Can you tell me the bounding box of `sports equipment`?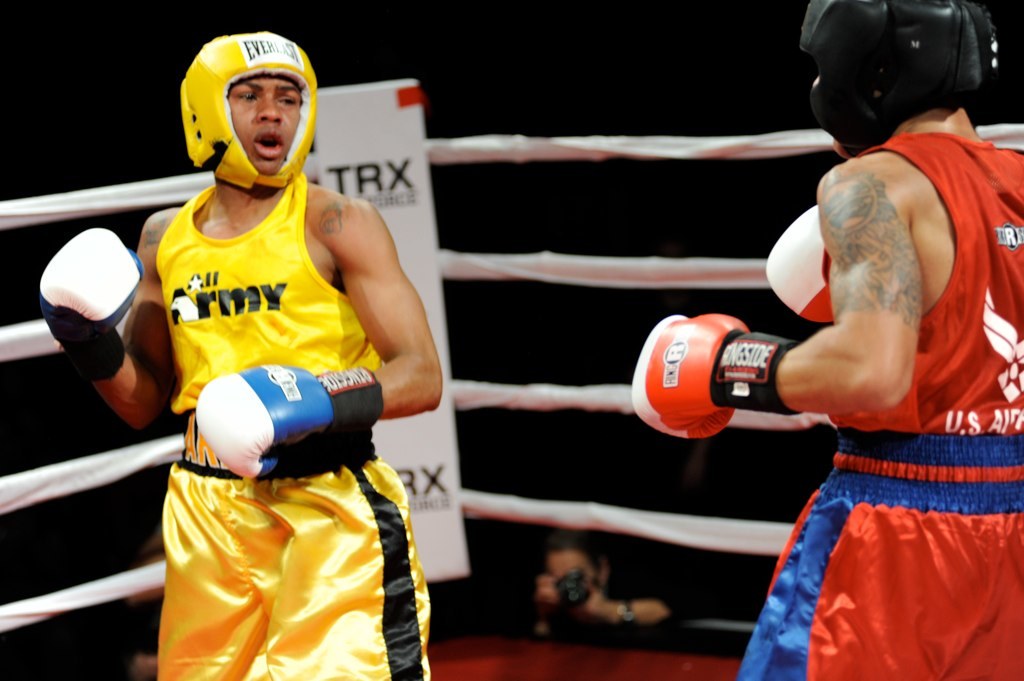
179,31,319,194.
